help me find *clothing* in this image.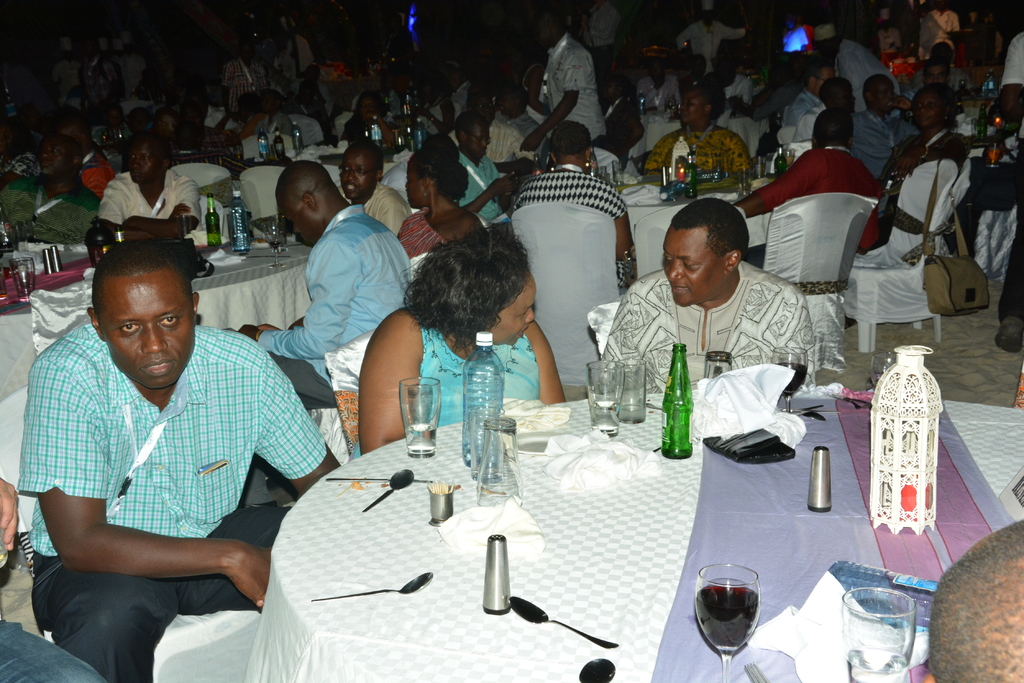
Found it: detection(642, 70, 683, 133).
